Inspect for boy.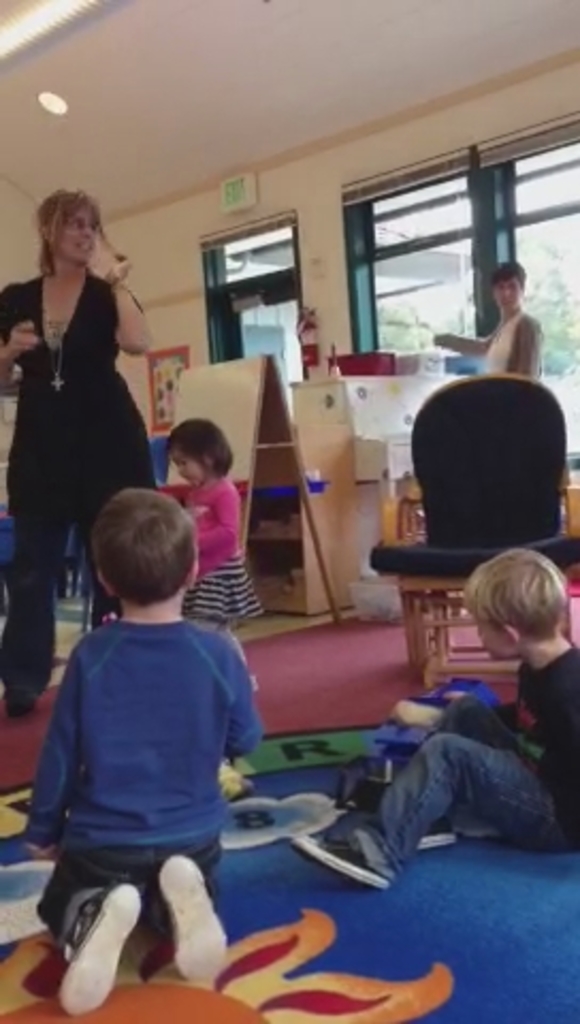
Inspection: x1=32, y1=495, x2=256, y2=1022.
